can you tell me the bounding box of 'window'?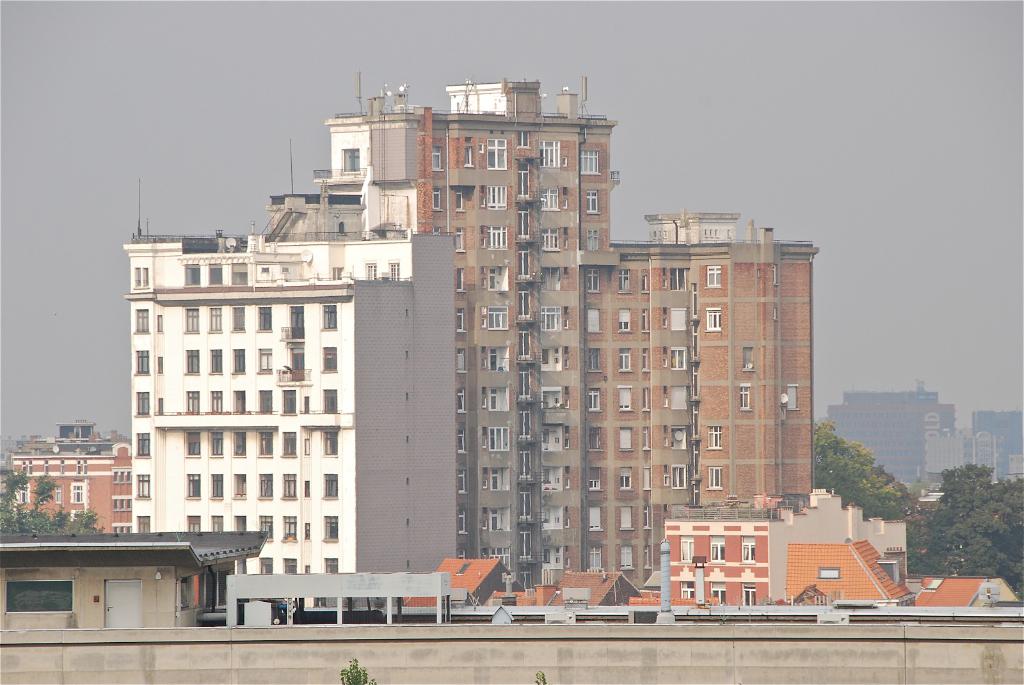
select_region(134, 305, 152, 331).
